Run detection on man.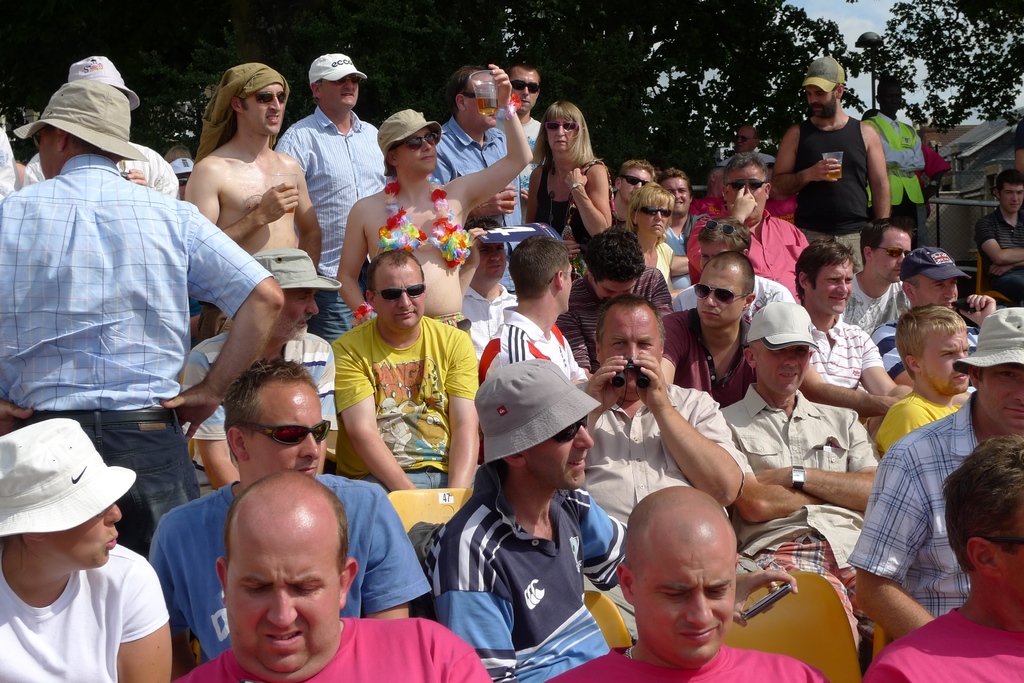
Result: x1=337, y1=251, x2=483, y2=485.
